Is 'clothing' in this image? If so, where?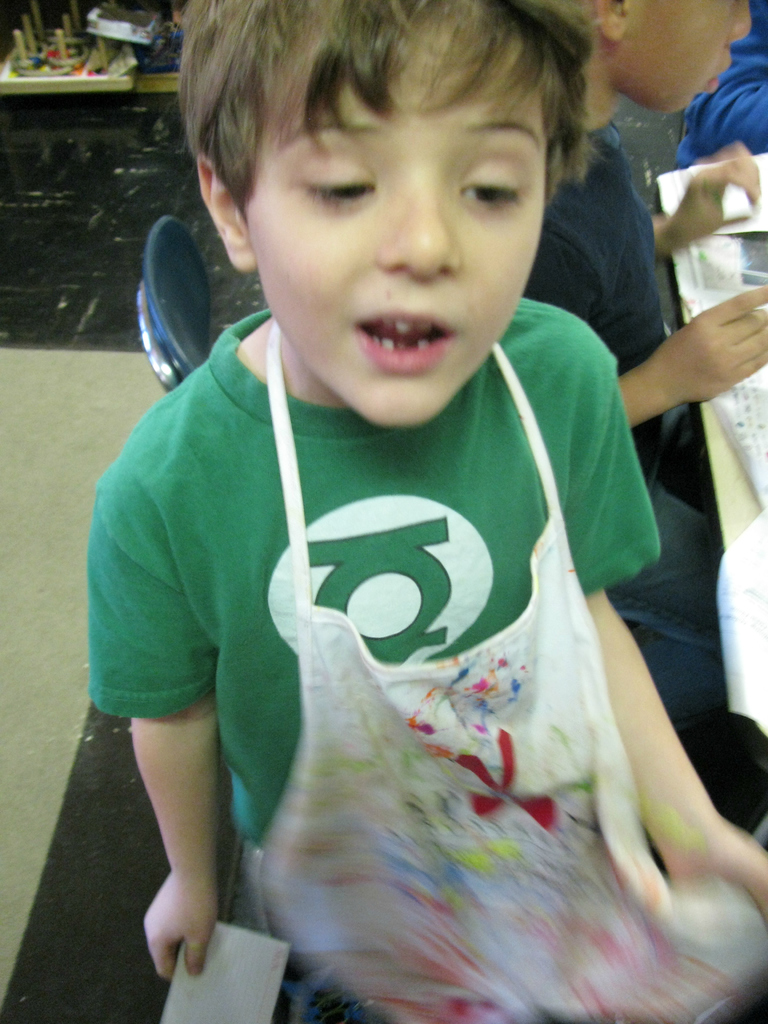
Yes, at x1=674 y1=4 x2=767 y2=168.
